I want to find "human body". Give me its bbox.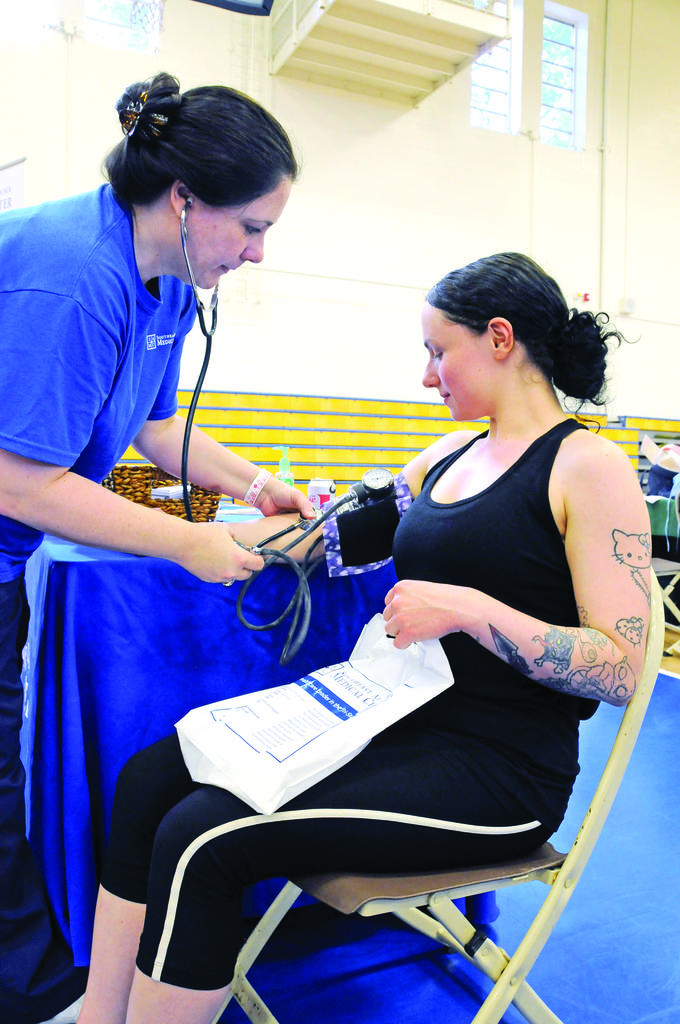
{"x1": 0, "y1": 185, "x2": 324, "y2": 1023}.
